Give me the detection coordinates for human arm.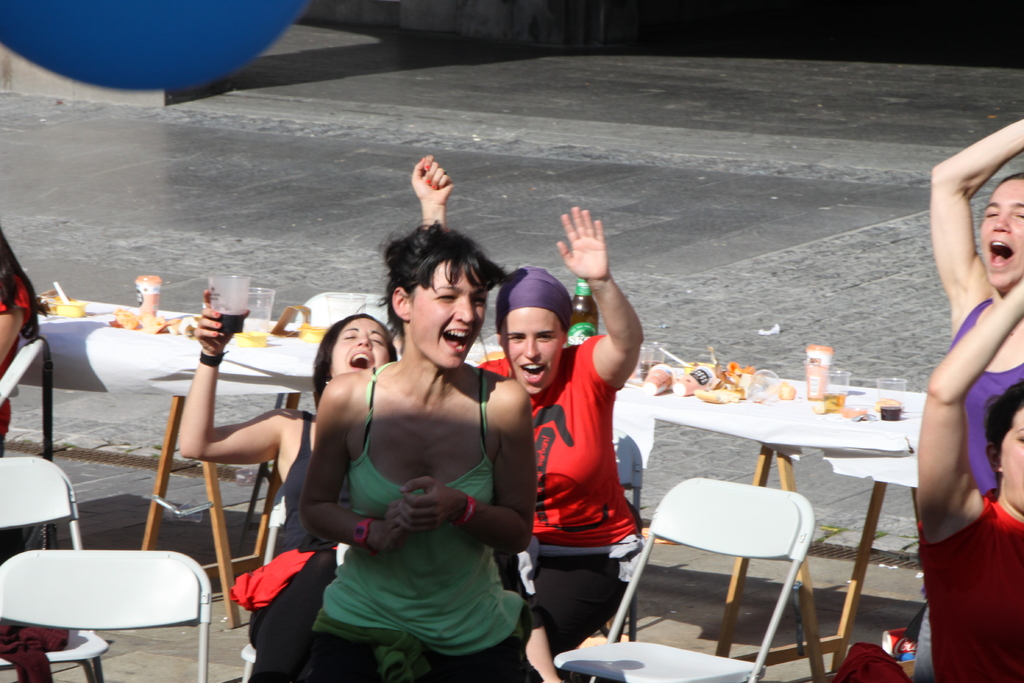
(182, 283, 295, 483).
